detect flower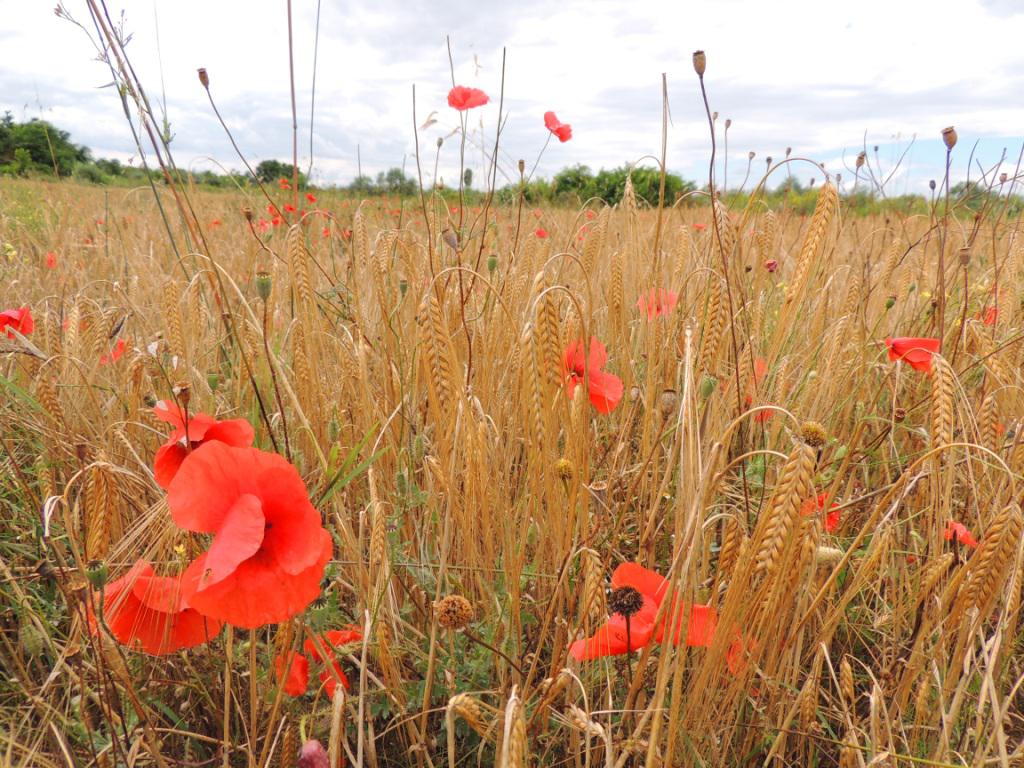
{"left": 555, "top": 328, "right": 618, "bottom": 417}
